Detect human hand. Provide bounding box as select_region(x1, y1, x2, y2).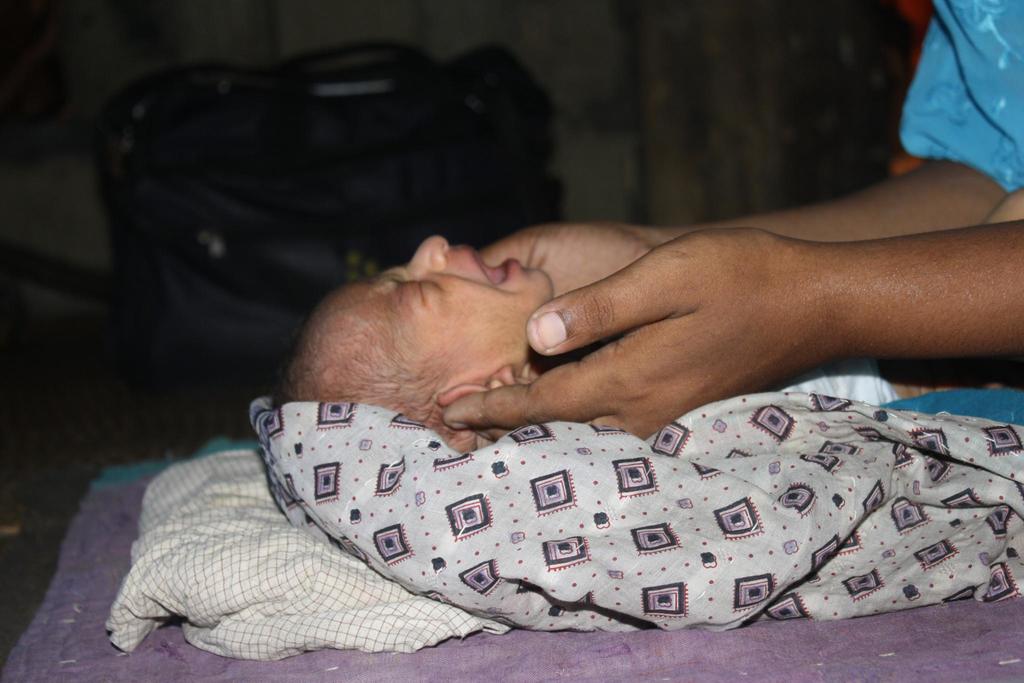
select_region(500, 195, 987, 446).
